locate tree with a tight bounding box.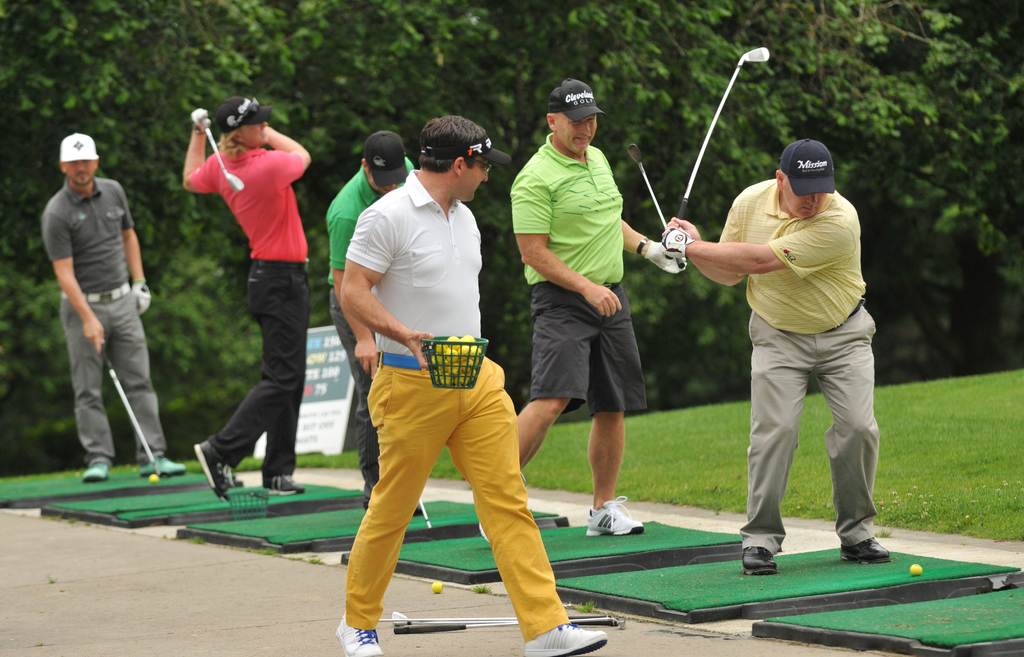
pyautogui.locateOnScreen(545, 0, 1023, 399).
